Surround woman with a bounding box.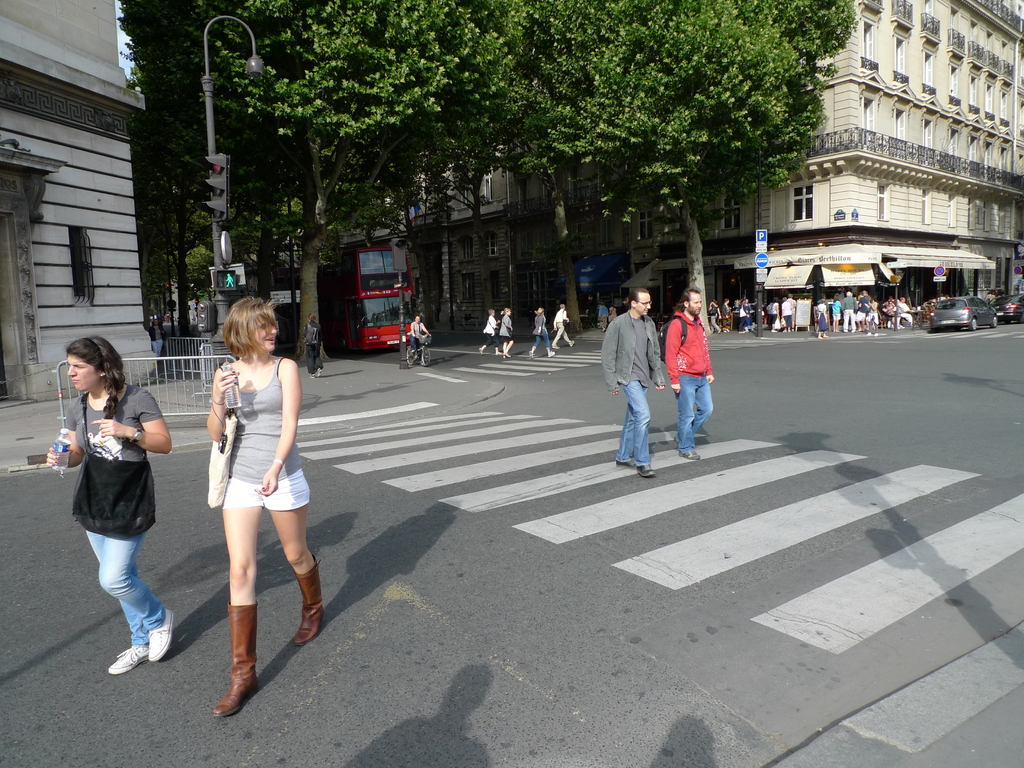
710:300:723:332.
